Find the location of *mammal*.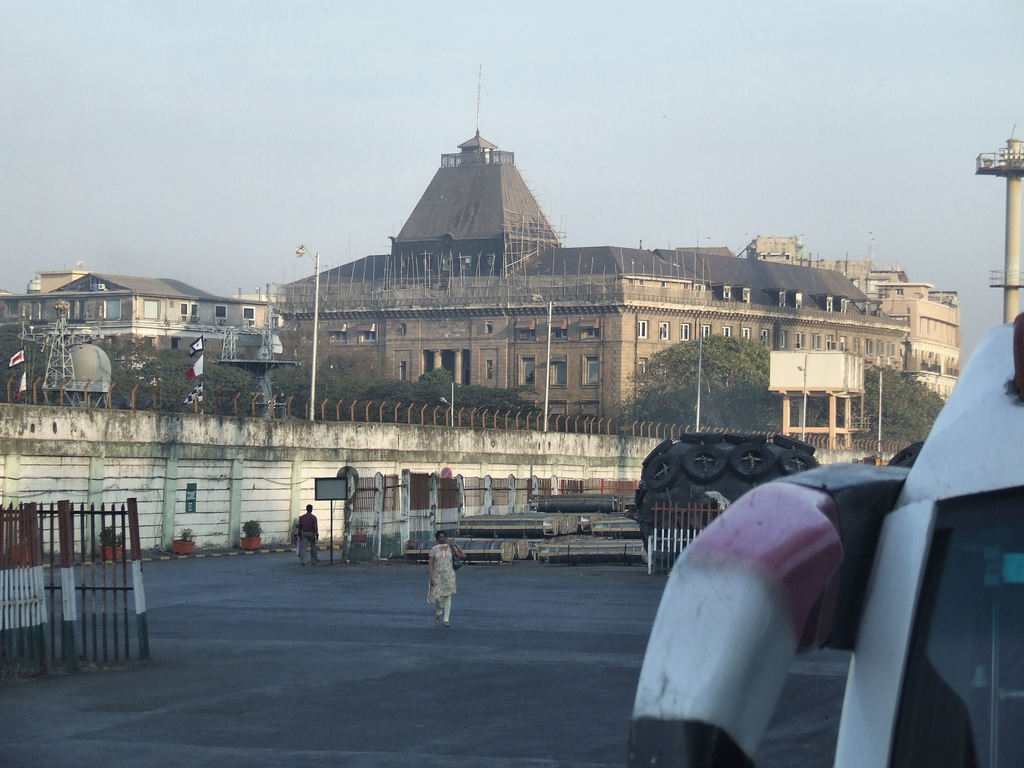
Location: bbox=[426, 533, 465, 625].
